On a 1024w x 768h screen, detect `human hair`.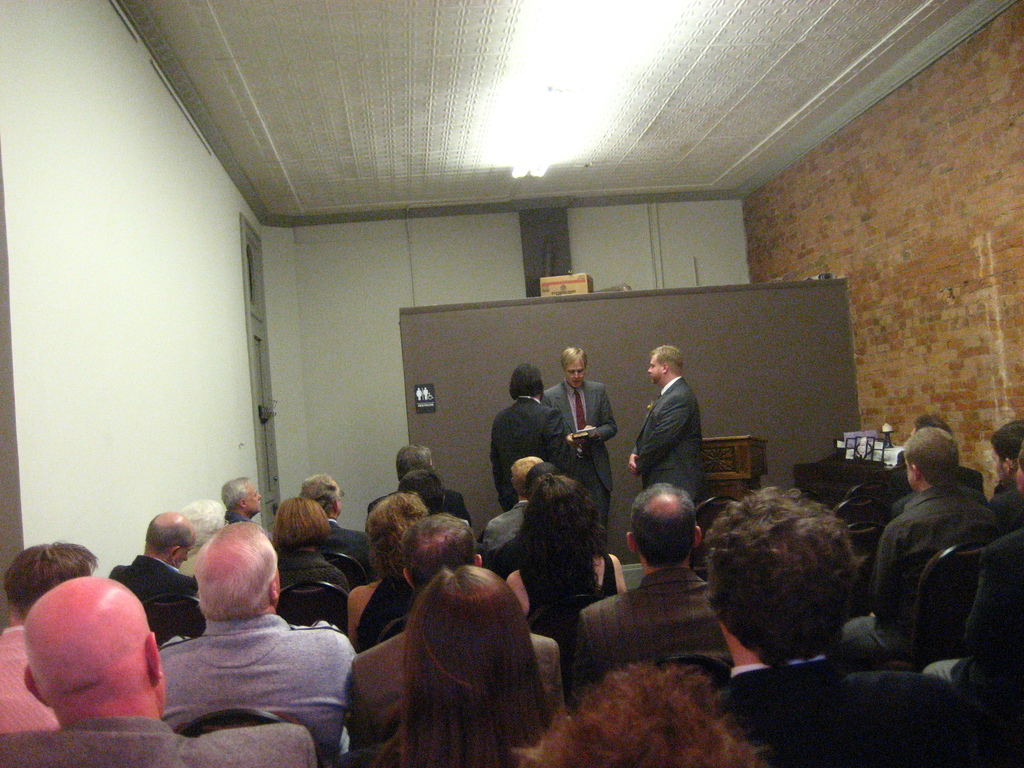
pyautogui.locateOnScreen(268, 494, 332, 549).
